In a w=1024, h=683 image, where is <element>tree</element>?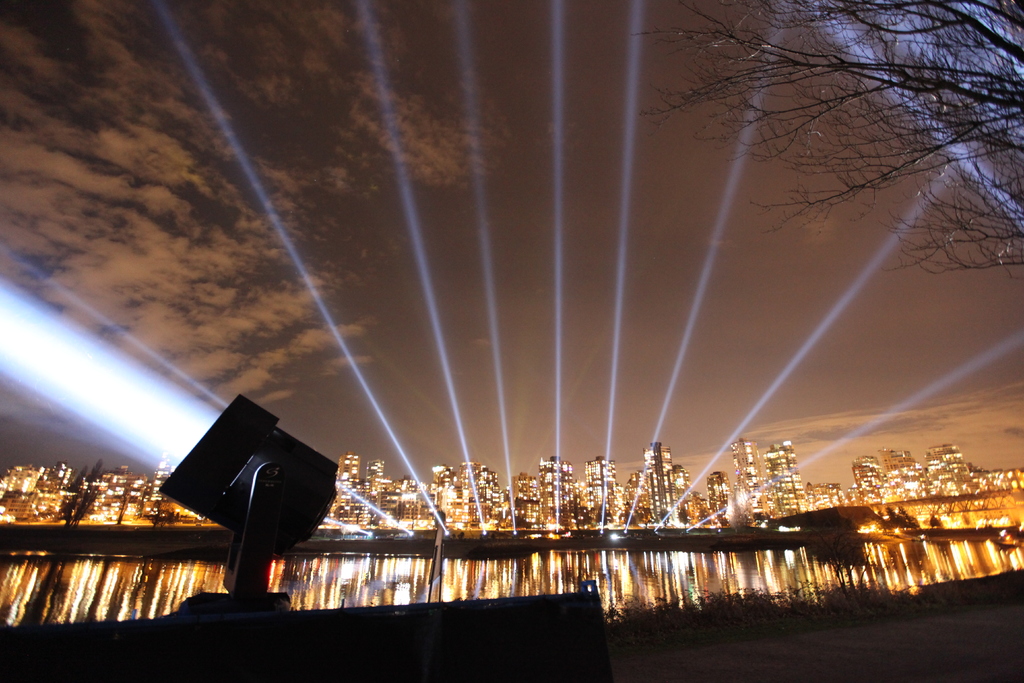
left=59, top=467, right=85, bottom=493.
